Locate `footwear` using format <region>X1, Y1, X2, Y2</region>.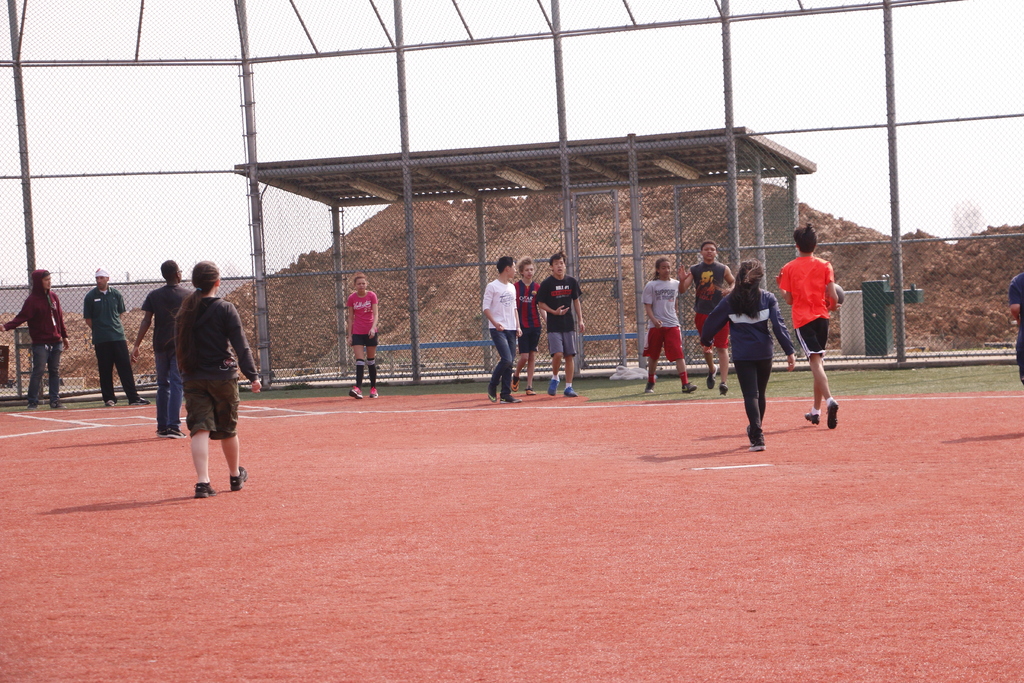
<region>486, 390, 497, 402</region>.
